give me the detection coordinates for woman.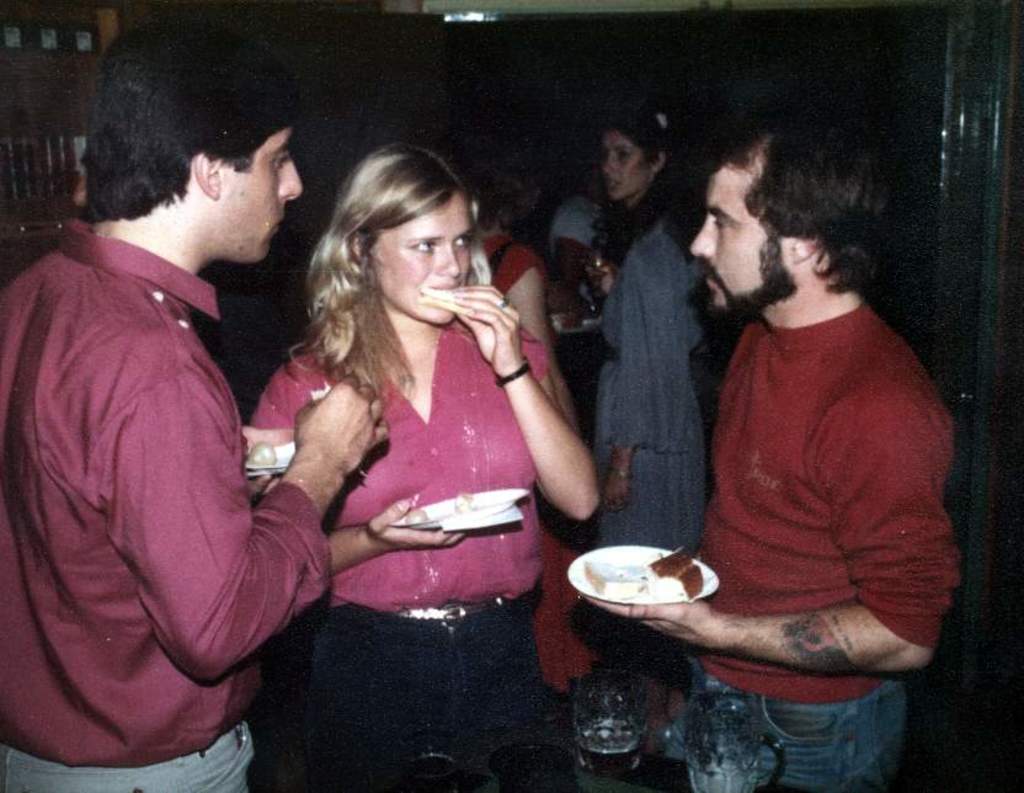
<box>224,107,585,787</box>.
